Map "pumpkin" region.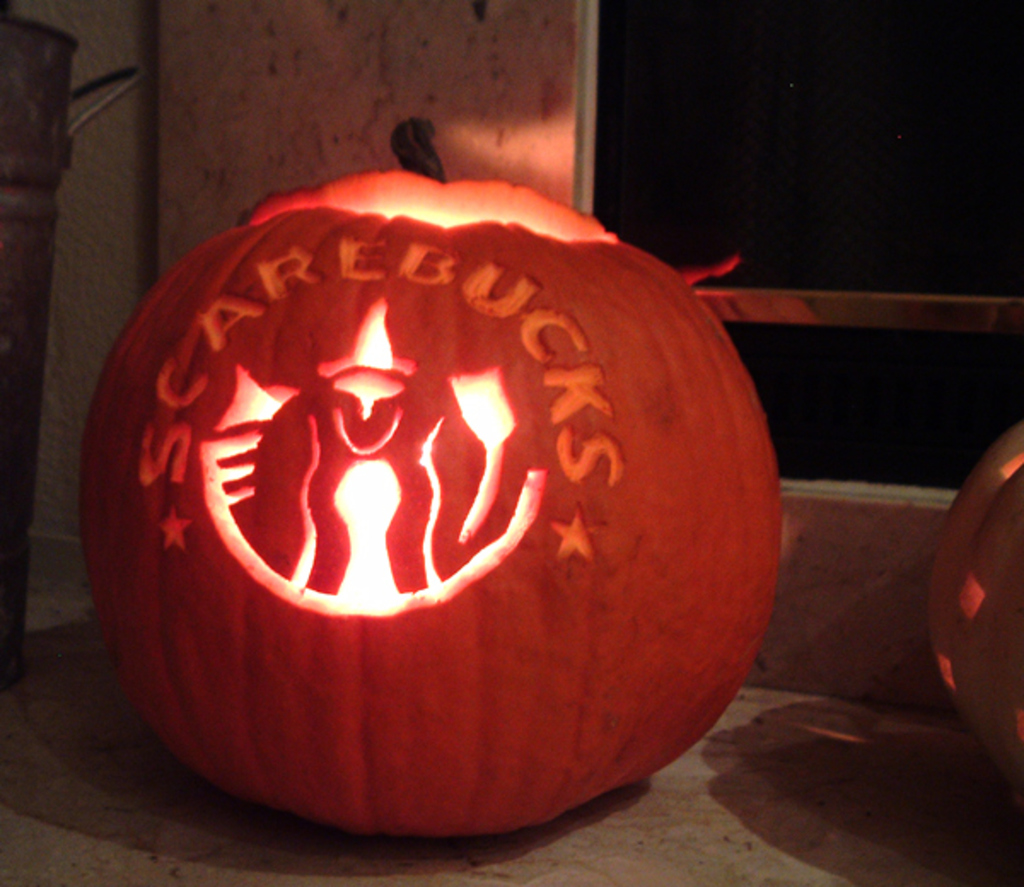
Mapped to left=927, top=415, right=1022, bottom=805.
